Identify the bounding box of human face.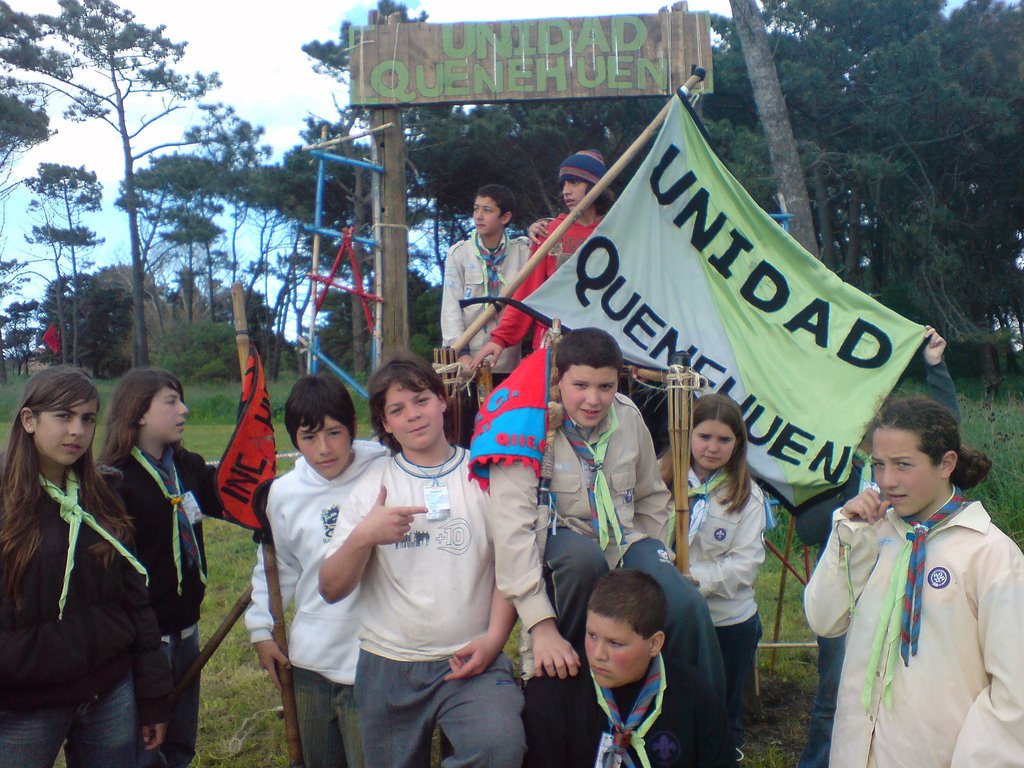
Rect(563, 365, 618, 426).
